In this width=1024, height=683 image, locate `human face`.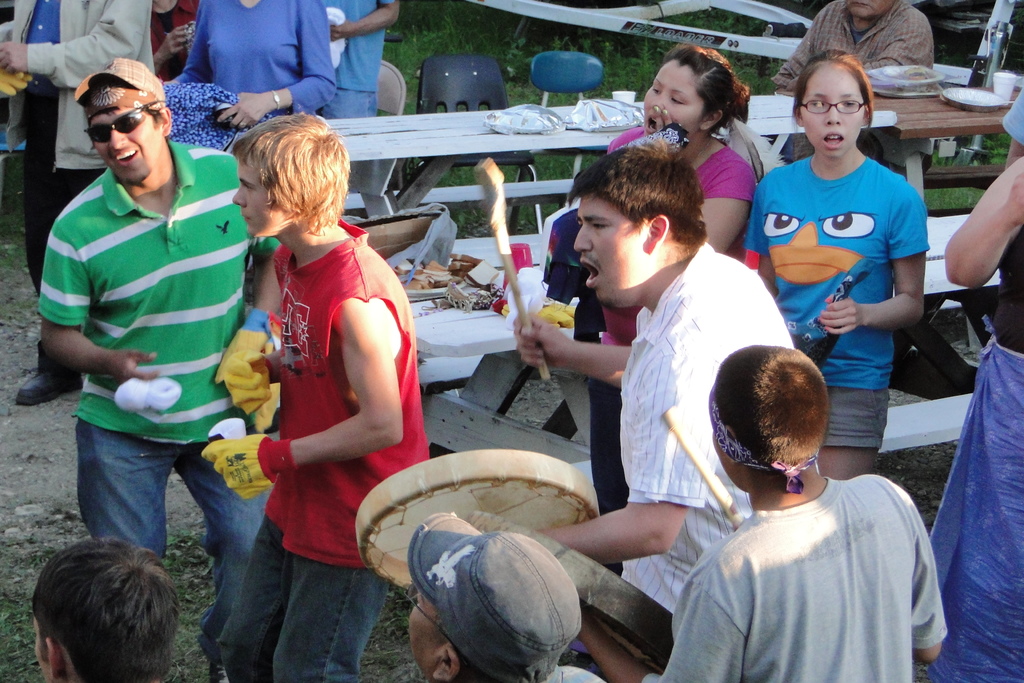
Bounding box: BBox(408, 595, 440, 667).
